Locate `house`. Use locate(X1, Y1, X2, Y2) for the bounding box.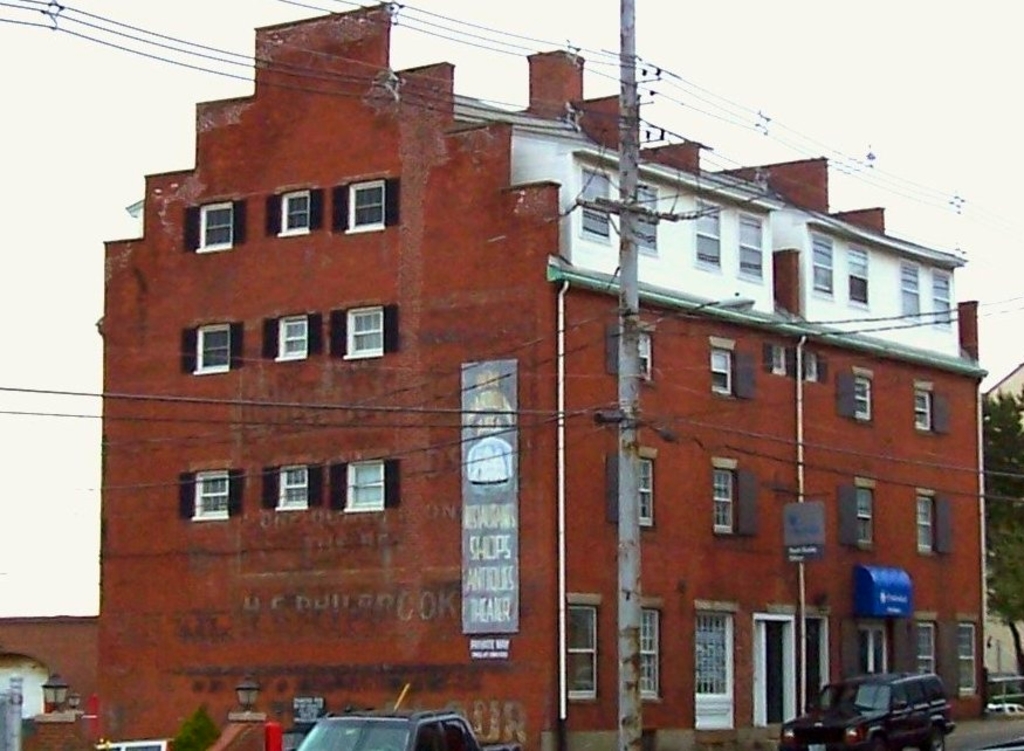
locate(74, 0, 996, 750).
